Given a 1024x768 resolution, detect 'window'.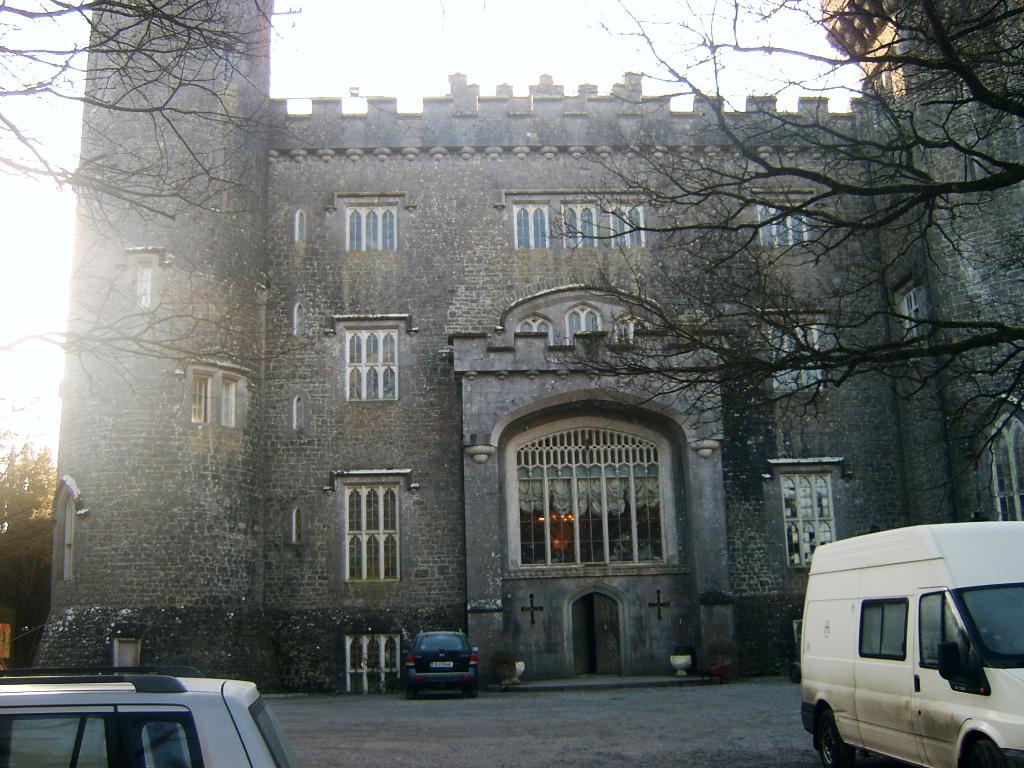
l=761, t=310, r=831, b=400.
